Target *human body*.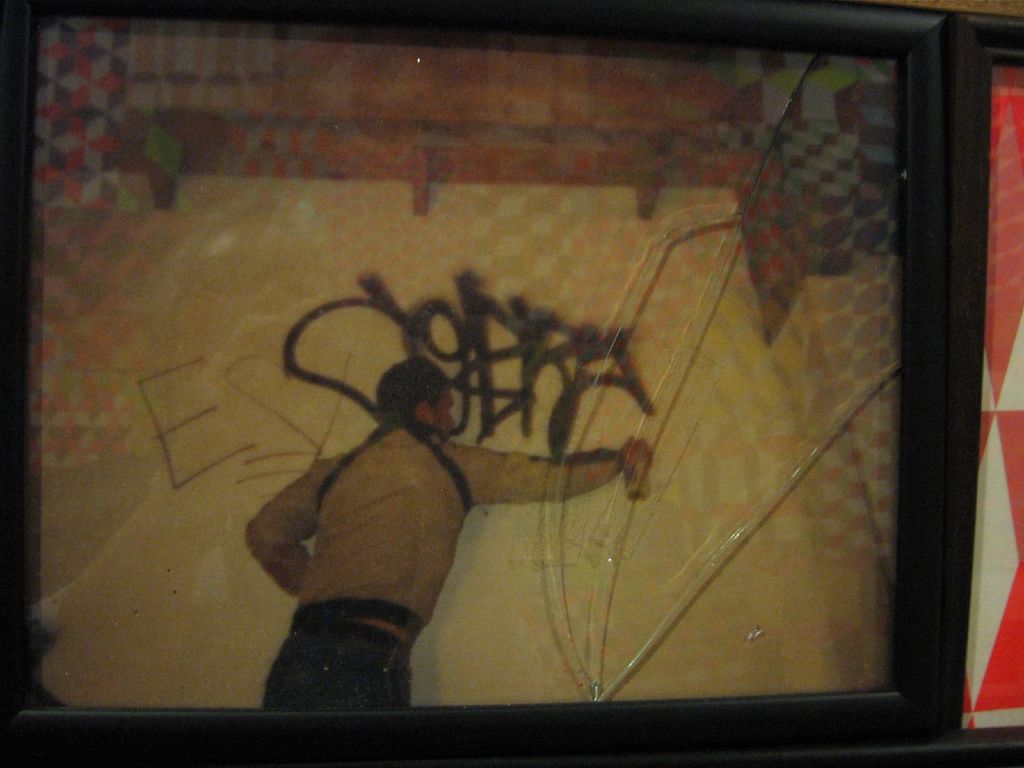
Target region: box(227, 338, 601, 709).
